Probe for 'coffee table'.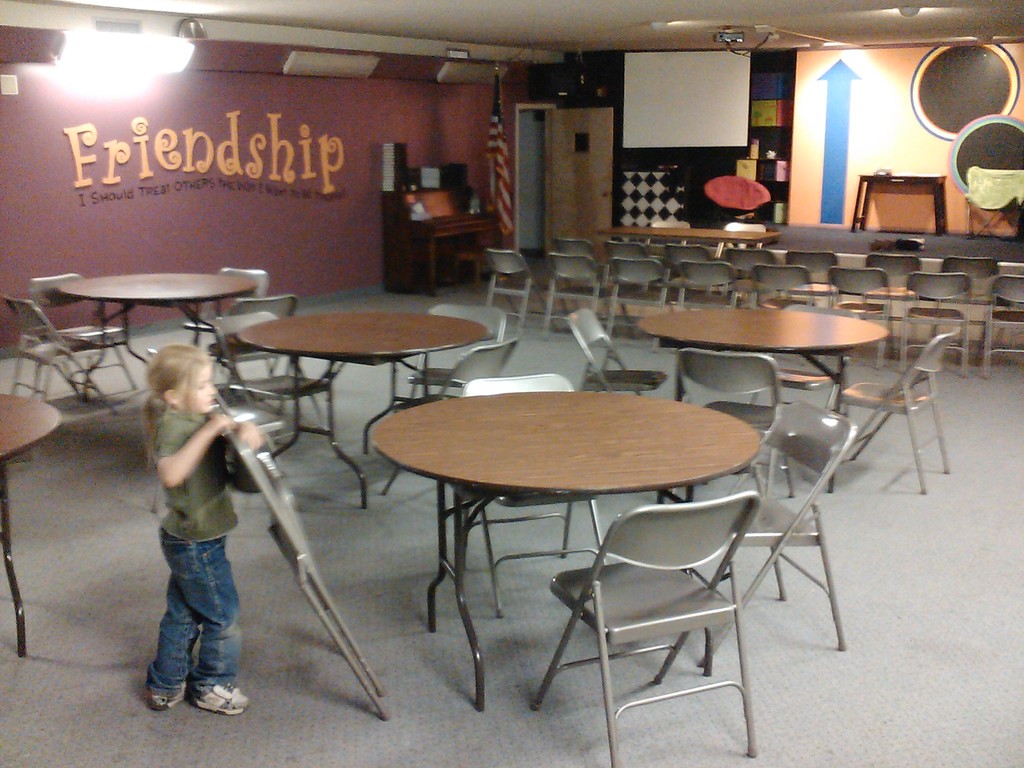
Probe result: select_region(0, 392, 60, 655).
